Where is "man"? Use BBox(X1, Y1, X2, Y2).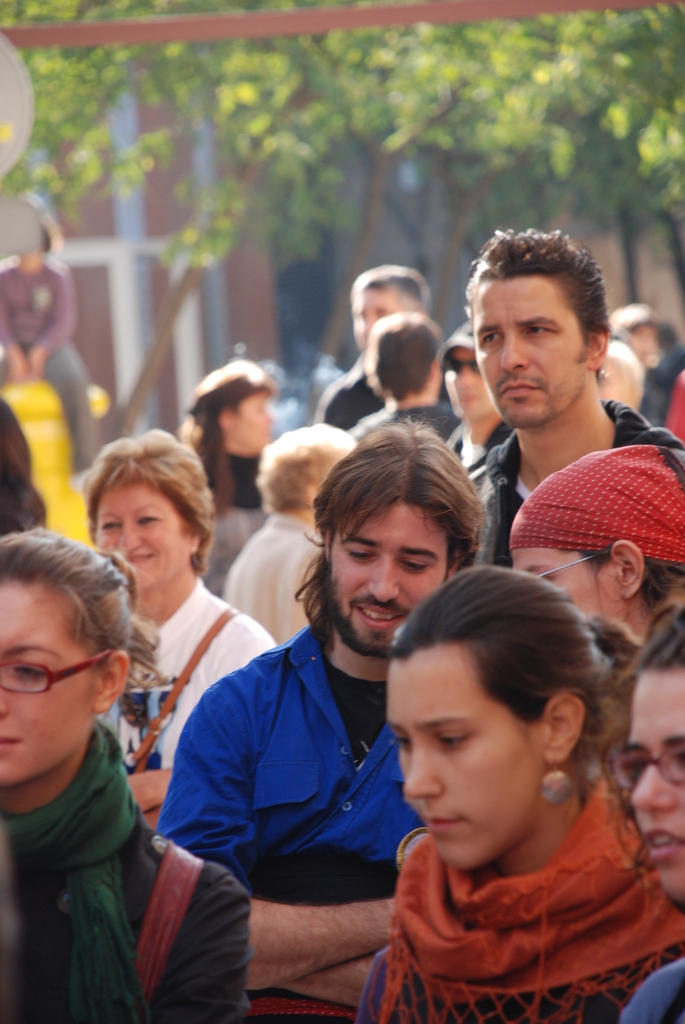
BBox(322, 271, 432, 423).
